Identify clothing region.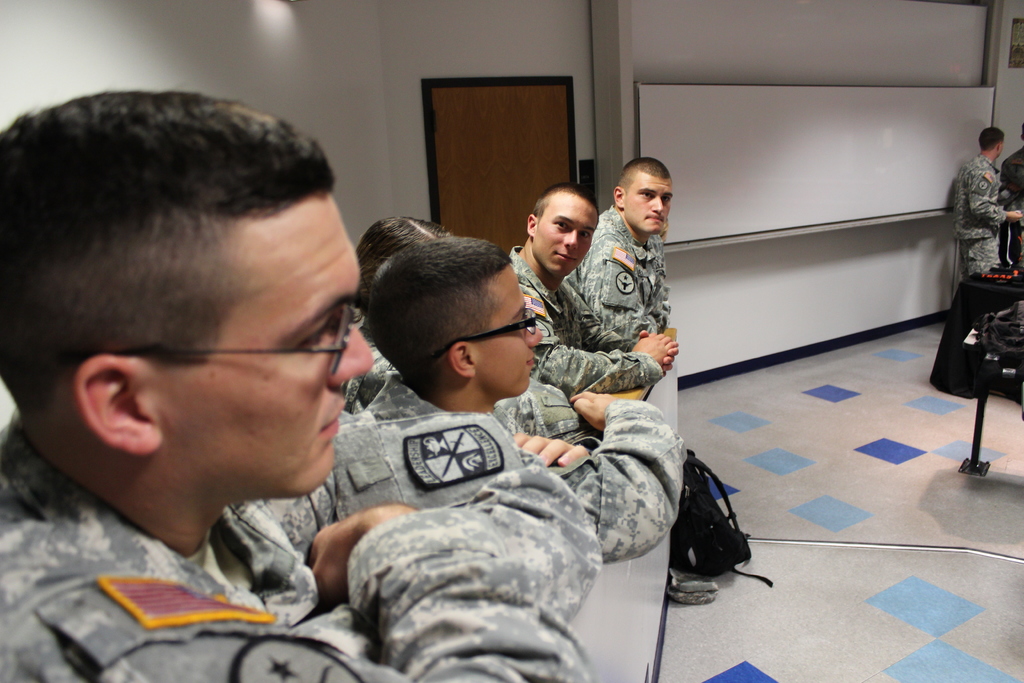
Region: 362 370 452 427.
